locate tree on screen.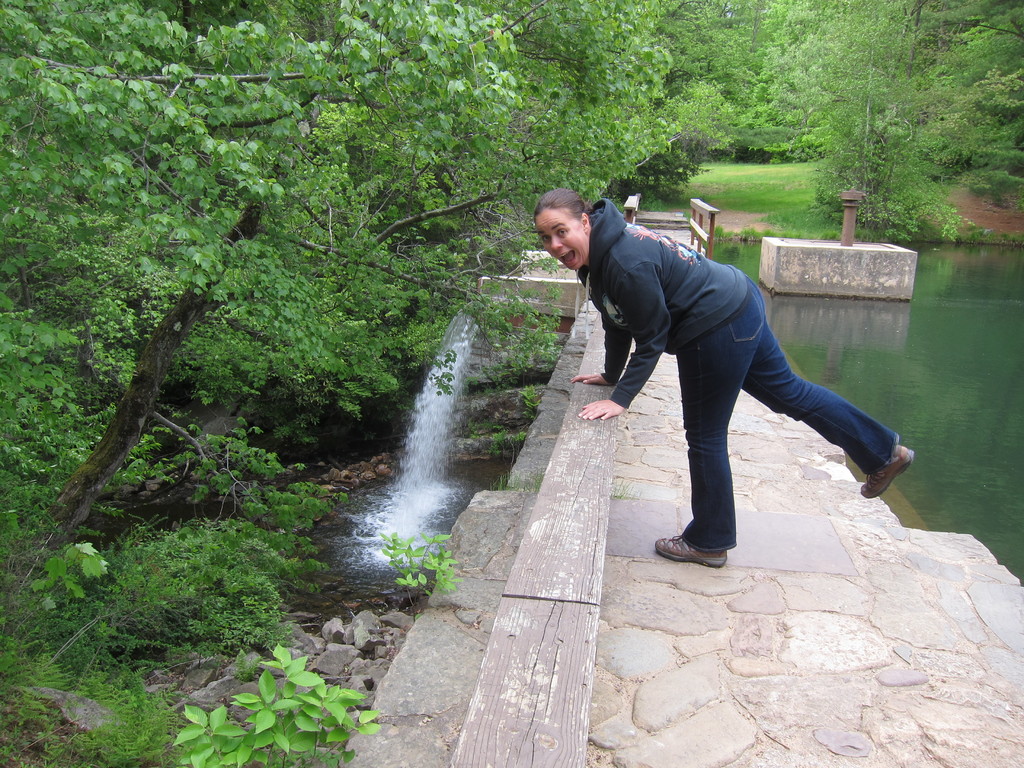
On screen at l=922, t=0, r=1023, b=205.
